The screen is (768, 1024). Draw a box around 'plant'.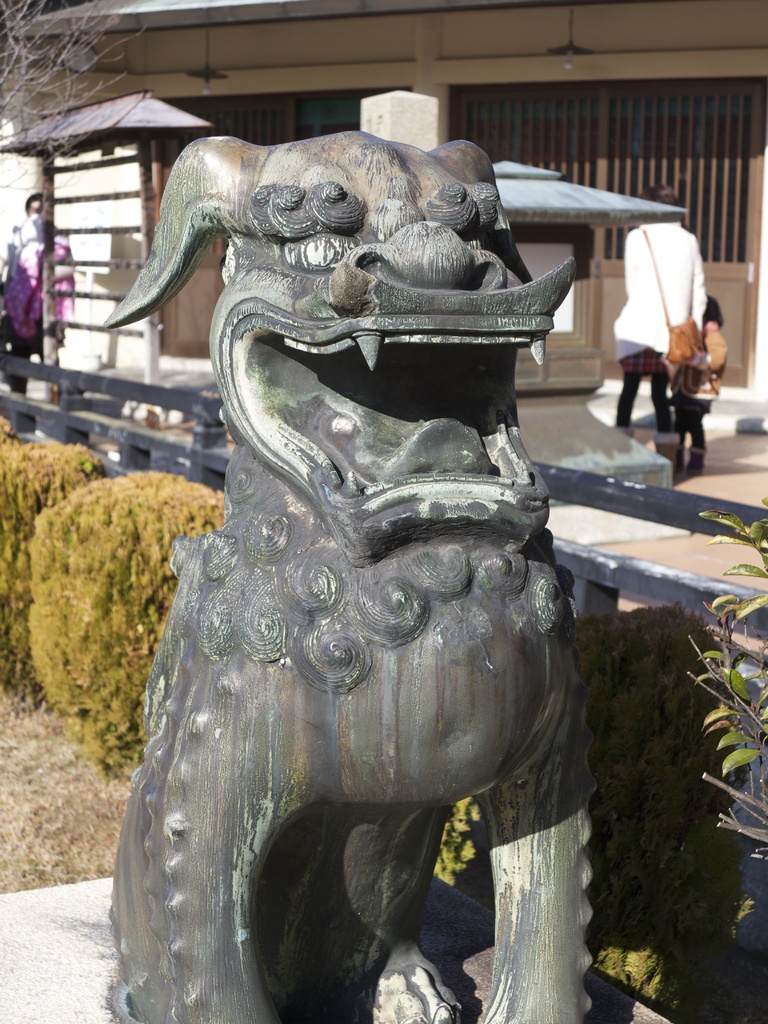
bbox(0, 412, 108, 708).
